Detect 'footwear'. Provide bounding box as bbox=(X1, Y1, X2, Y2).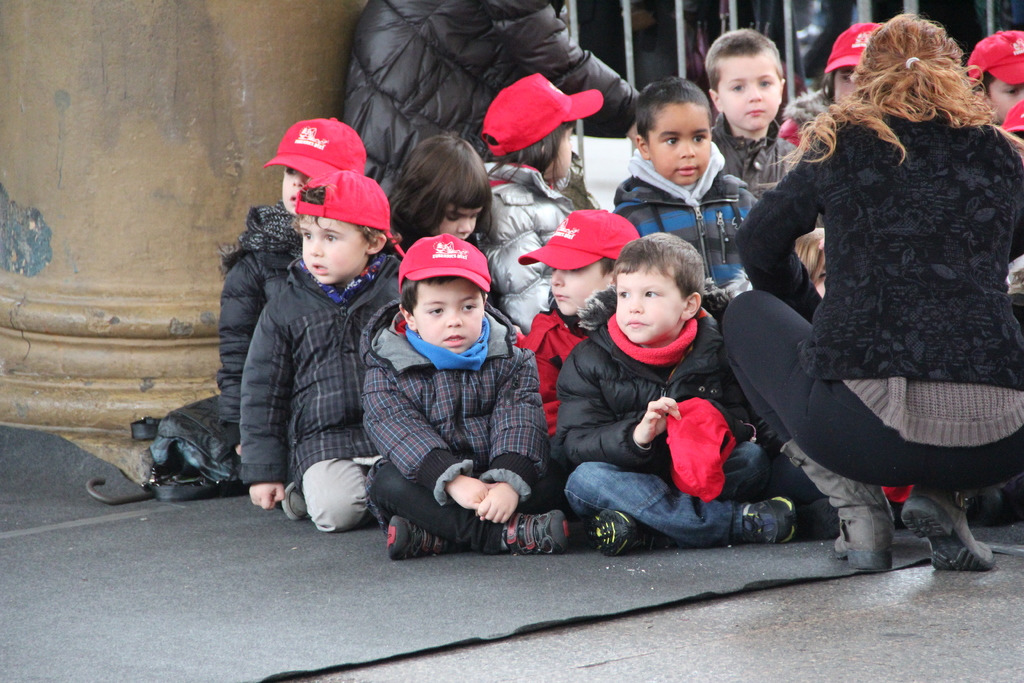
bbox=(508, 503, 575, 566).
